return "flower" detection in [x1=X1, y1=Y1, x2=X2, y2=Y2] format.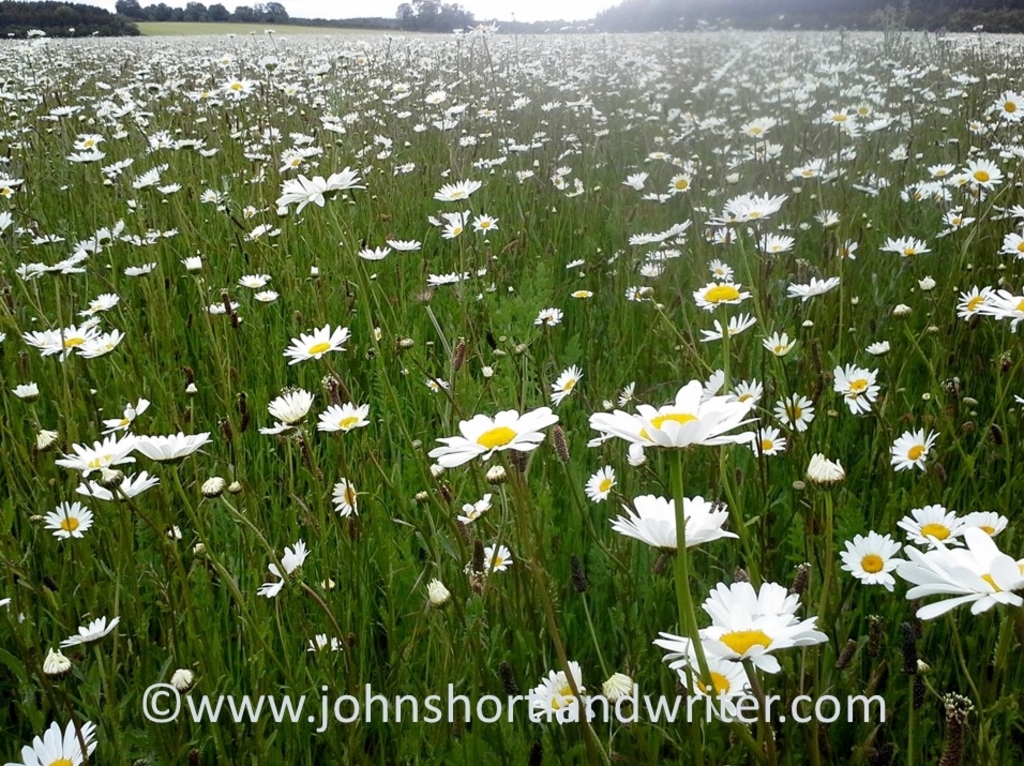
[x1=636, y1=261, x2=666, y2=281].
